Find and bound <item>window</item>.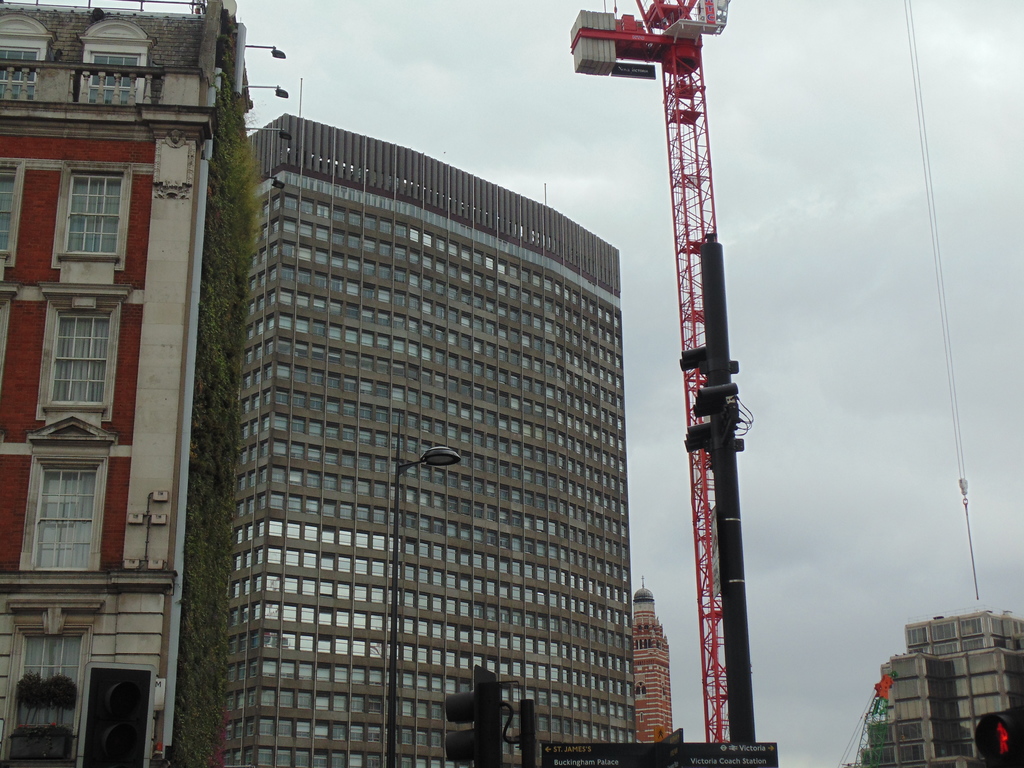
Bound: [x1=276, y1=470, x2=284, y2=482].
